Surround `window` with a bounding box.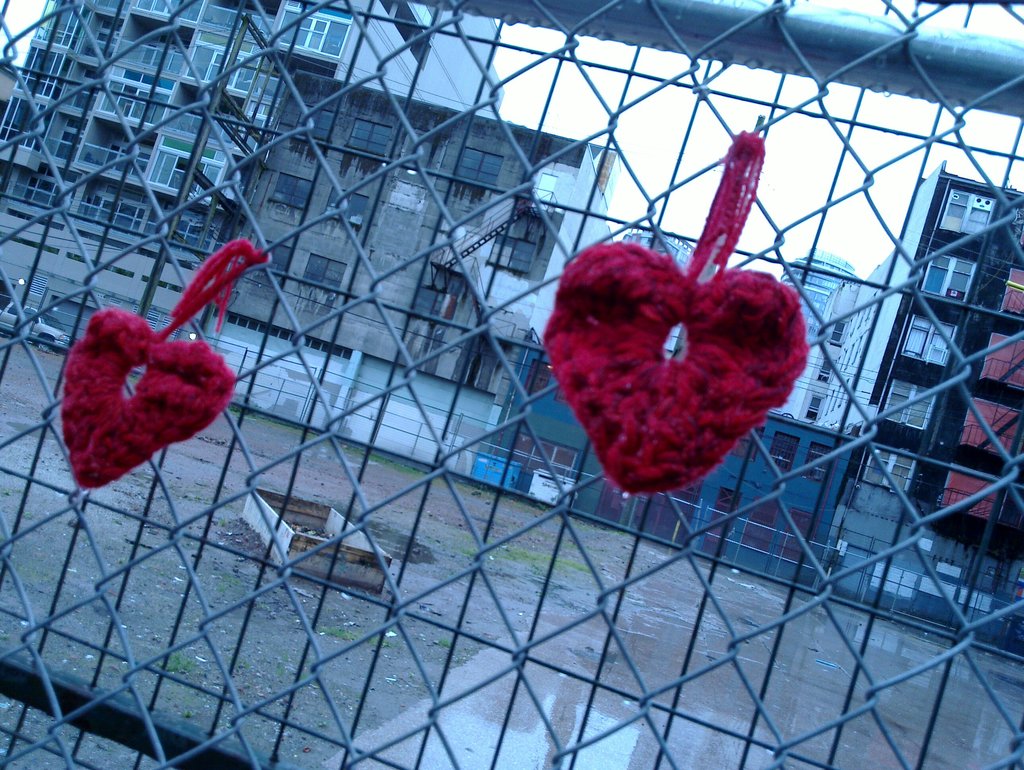
{"x1": 291, "y1": 248, "x2": 347, "y2": 305}.
